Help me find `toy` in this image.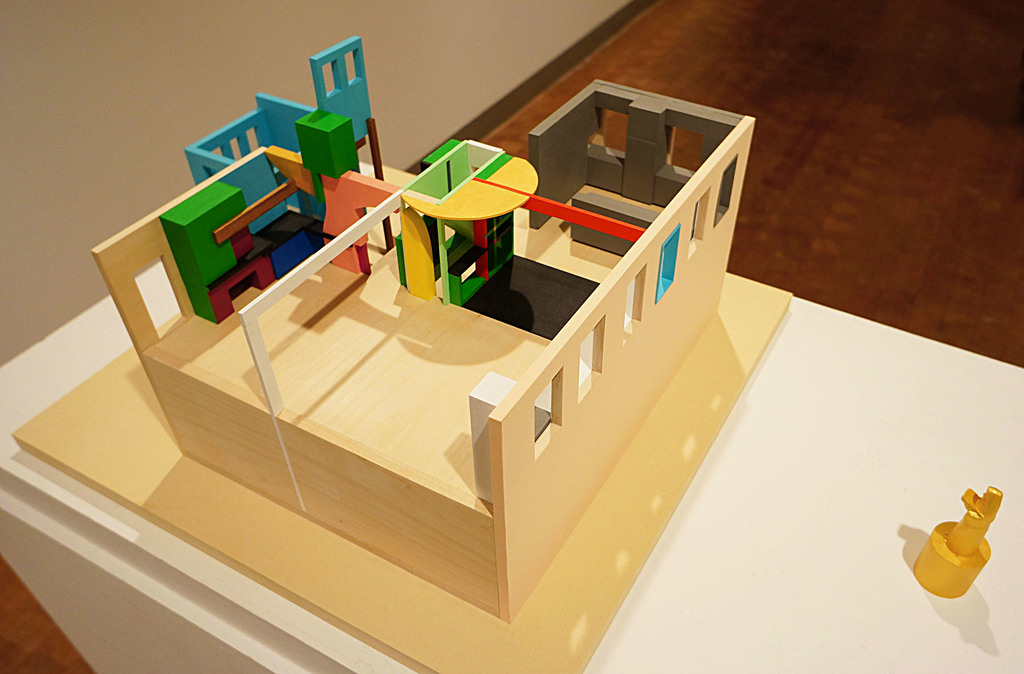
Found it: select_region(911, 481, 995, 605).
